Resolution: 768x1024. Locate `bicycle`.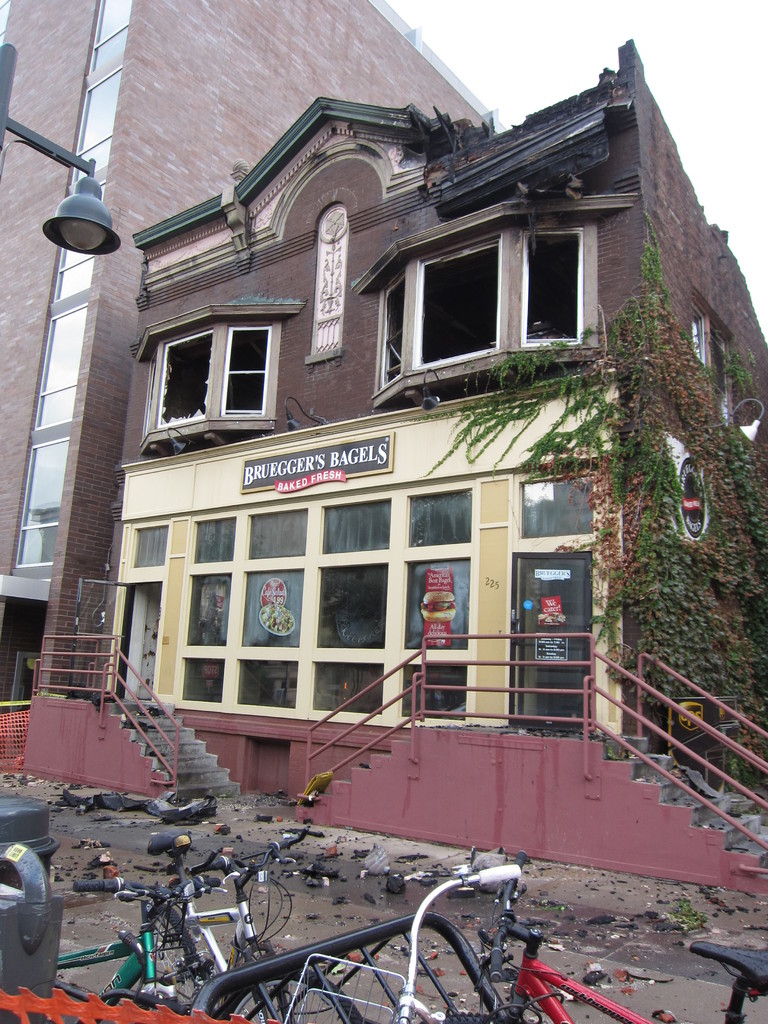
<box>175,830,481,1023</box>.
